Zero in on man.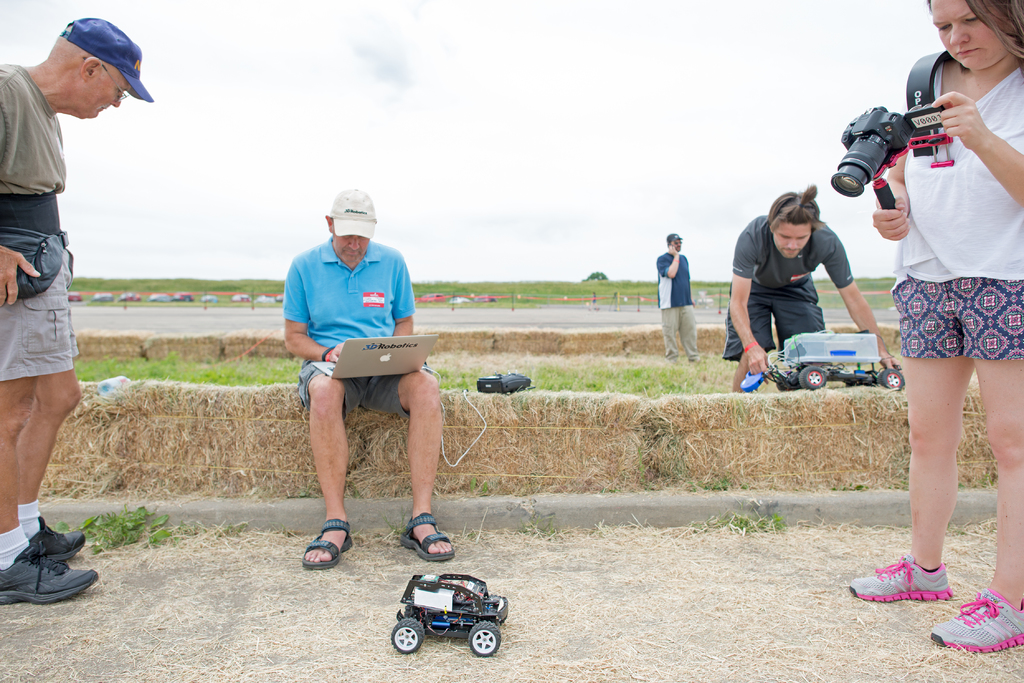
Zeroed in: [left=280, top=187, right=456, bottom=576].
